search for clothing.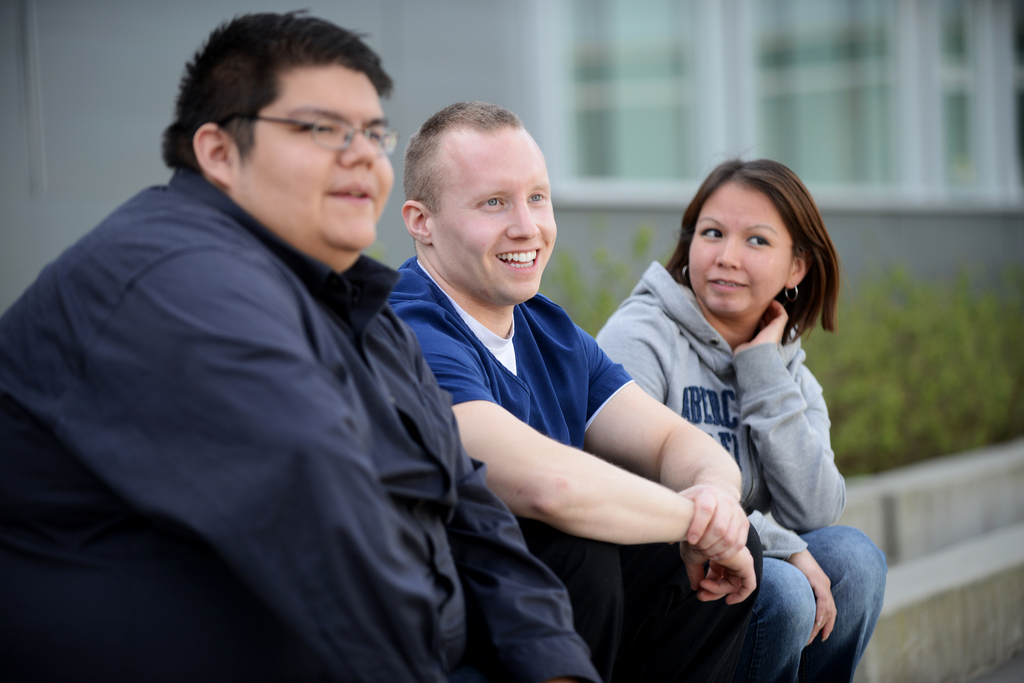
Found at (3, 163, 604, 680).
